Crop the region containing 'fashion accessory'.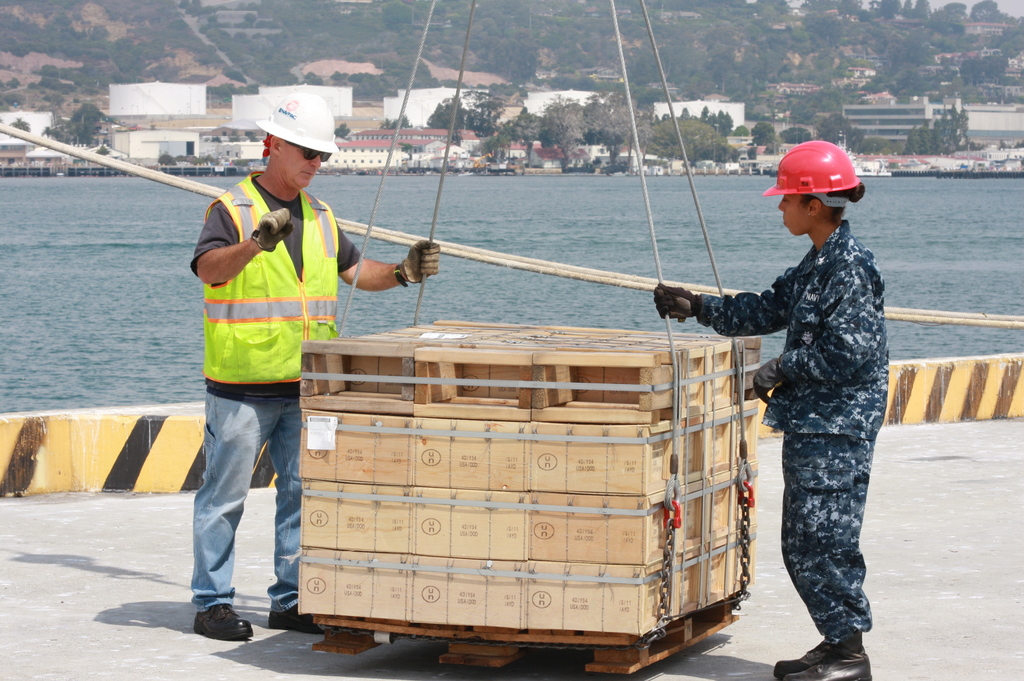
Crop region: bbox=(275, 138, 332, 164).
